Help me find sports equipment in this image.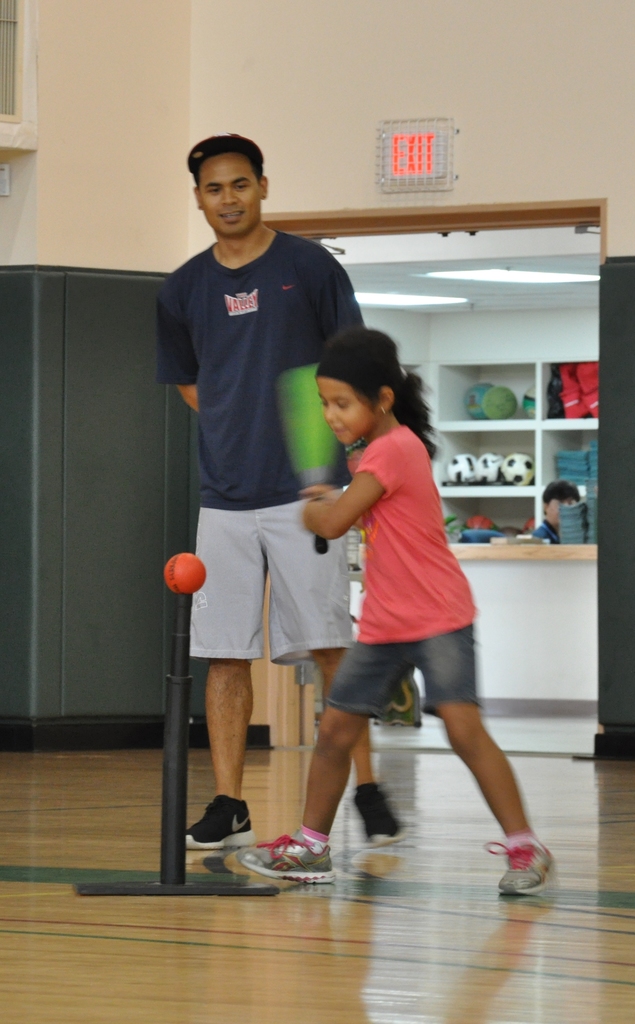
Found it: <box>165,549,205,595</box>.
